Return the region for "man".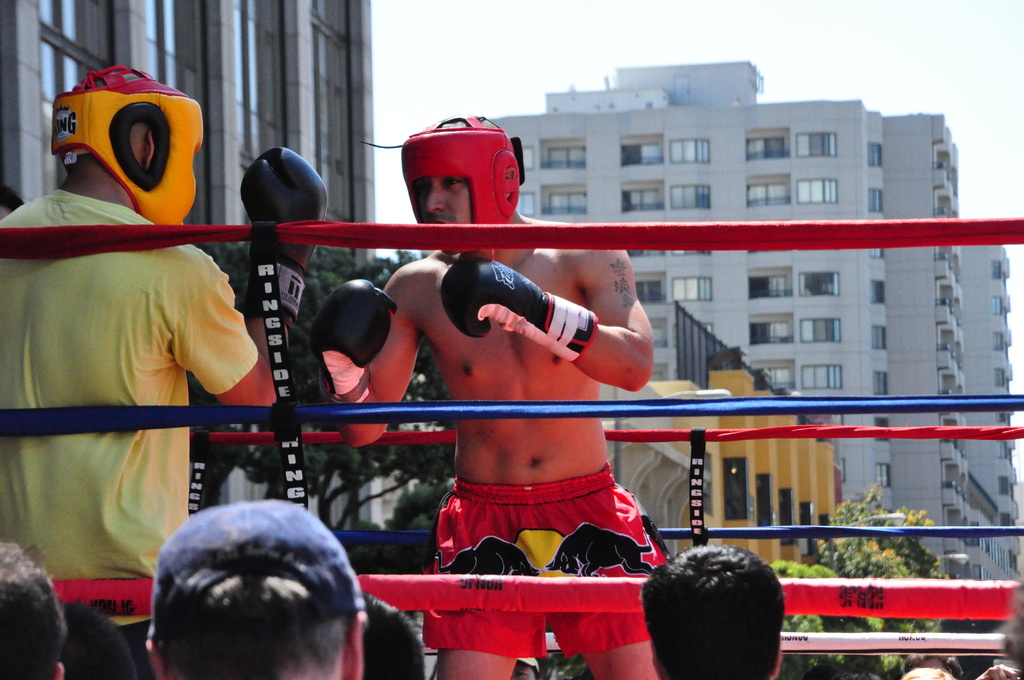
box(145, 490, 372, 679).
